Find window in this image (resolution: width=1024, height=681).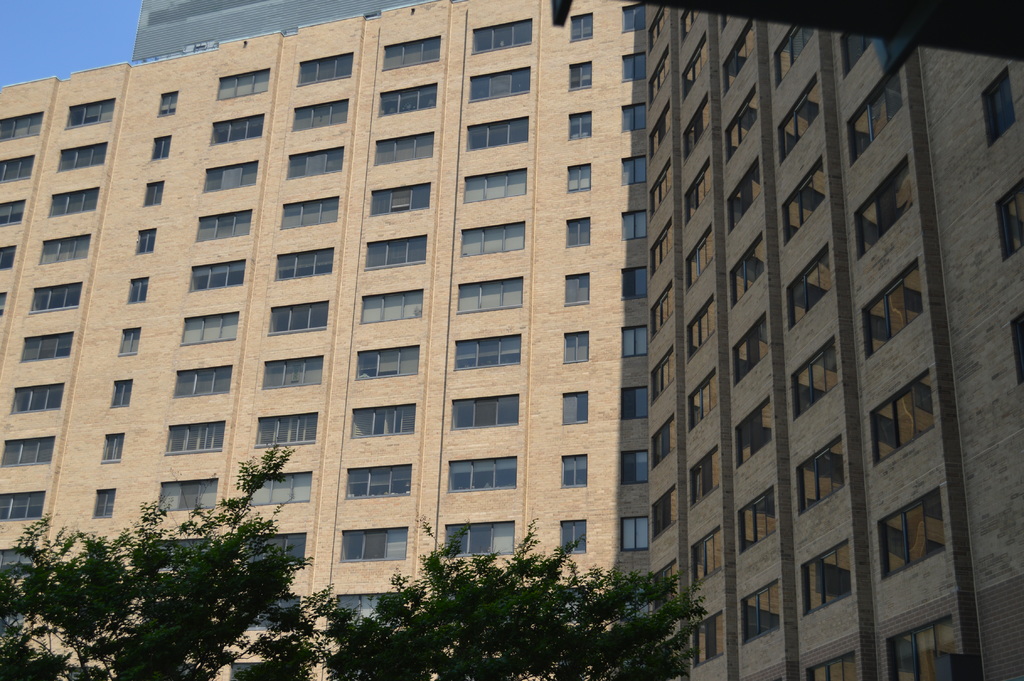
rect(560, 449, 584, 489).
